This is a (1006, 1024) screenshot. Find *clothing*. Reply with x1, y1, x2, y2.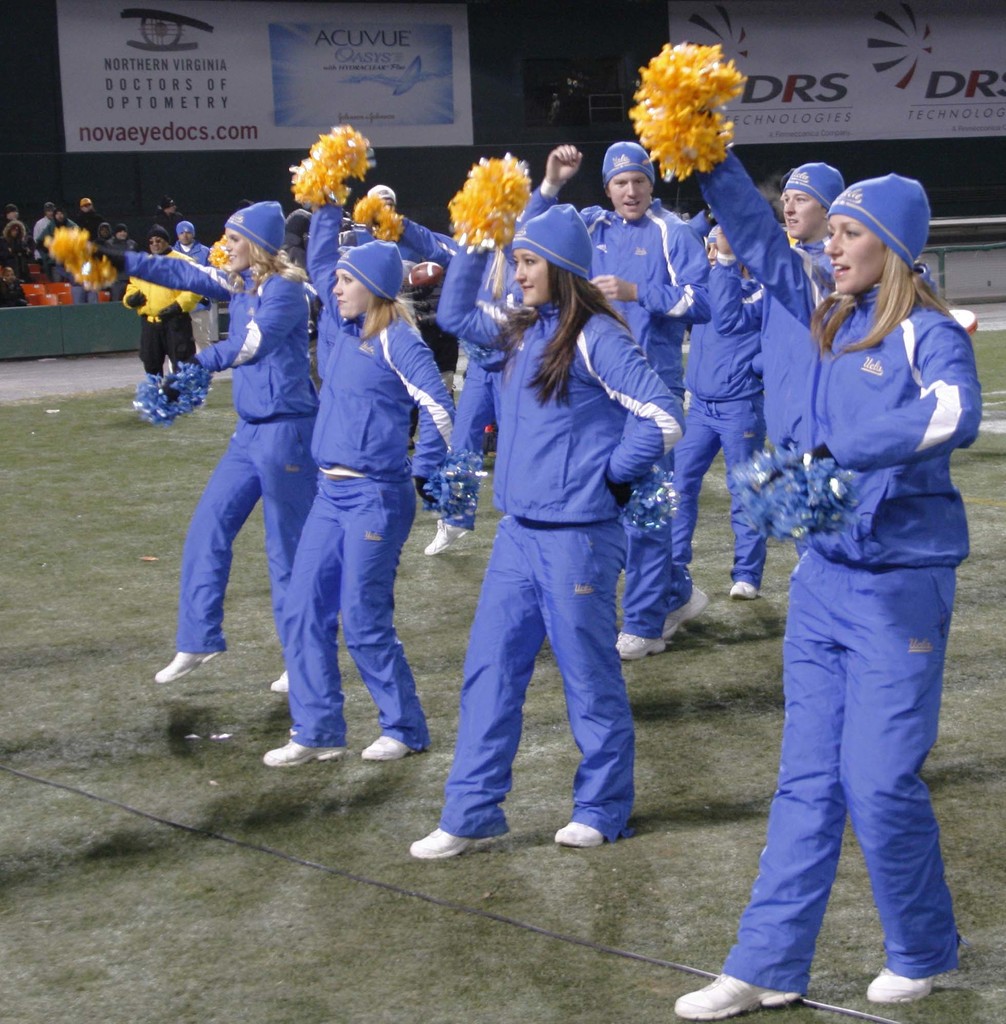
674, 252, 772, 593.
